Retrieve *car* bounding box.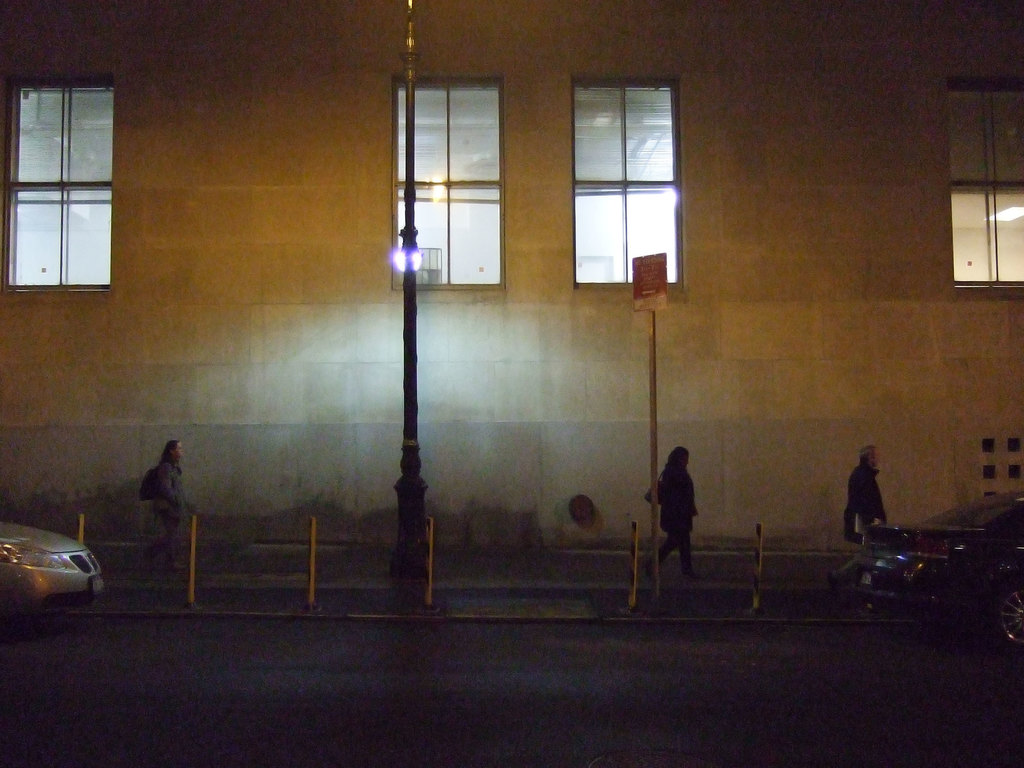
Bounding box: rect(837, 495, 1023, 648).
